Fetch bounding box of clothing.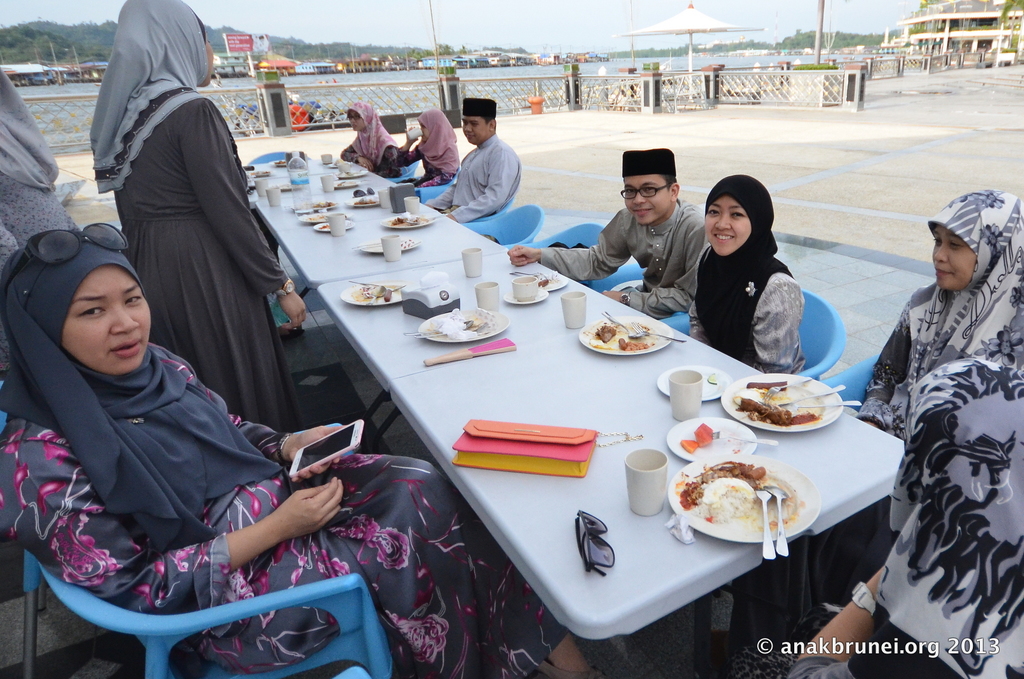
Bbox: <region>847, 184, 1023, 450</region>.
